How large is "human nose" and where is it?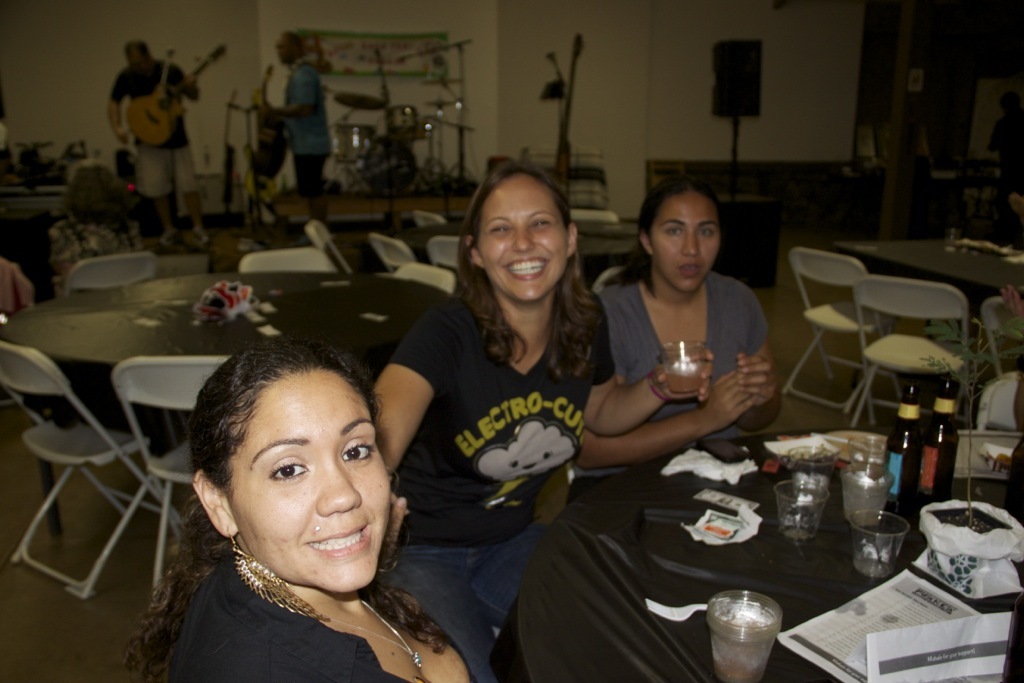
Bounding box: locate(513, 225, 535, 256).
